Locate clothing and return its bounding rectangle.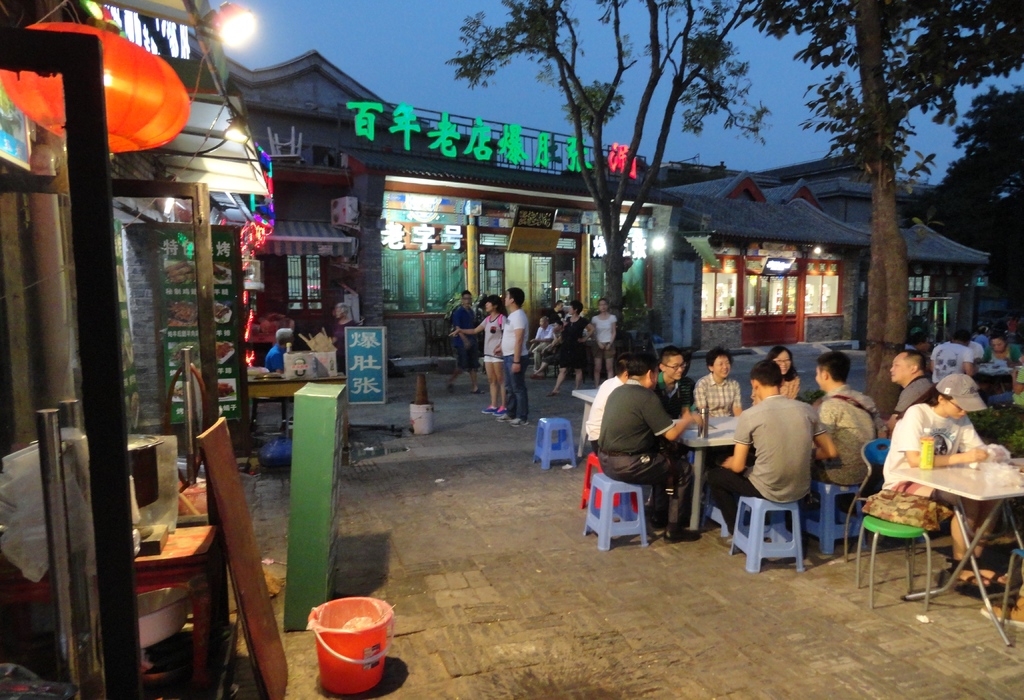
x1=587 y1=358 x2=687 y2=546.
